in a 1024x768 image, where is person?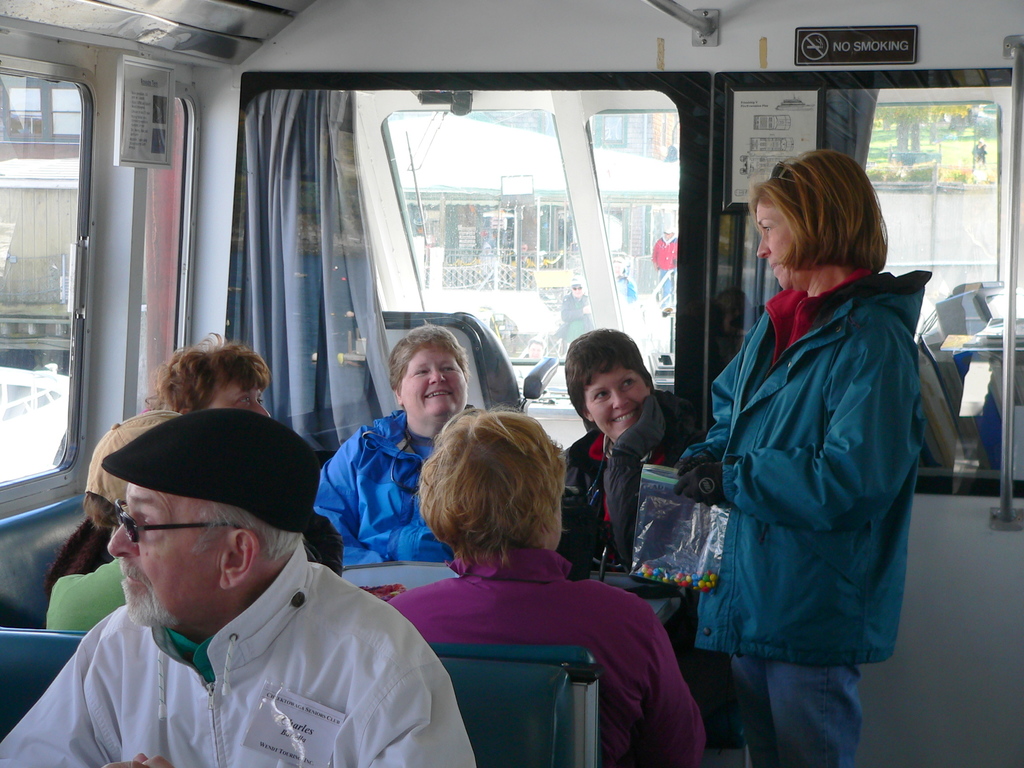
rect(0, 408, 478, 767).
